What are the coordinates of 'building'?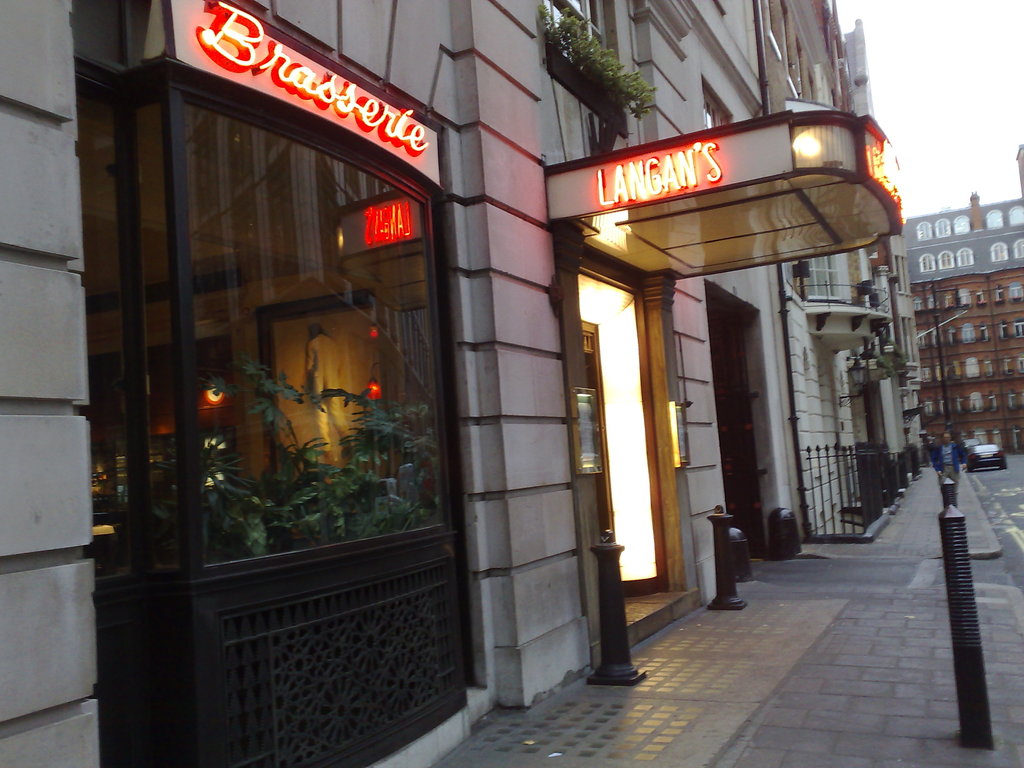
l=904, t=146, r=1023, b=457.
